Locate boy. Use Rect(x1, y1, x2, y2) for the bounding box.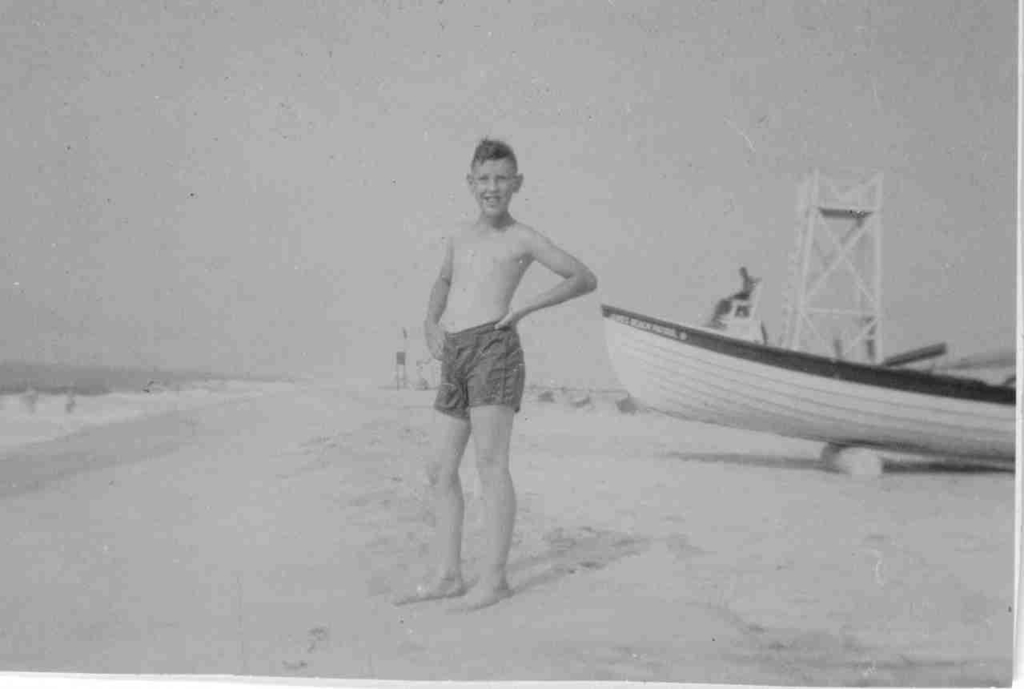
Rect(388, 131, 600, 588).
